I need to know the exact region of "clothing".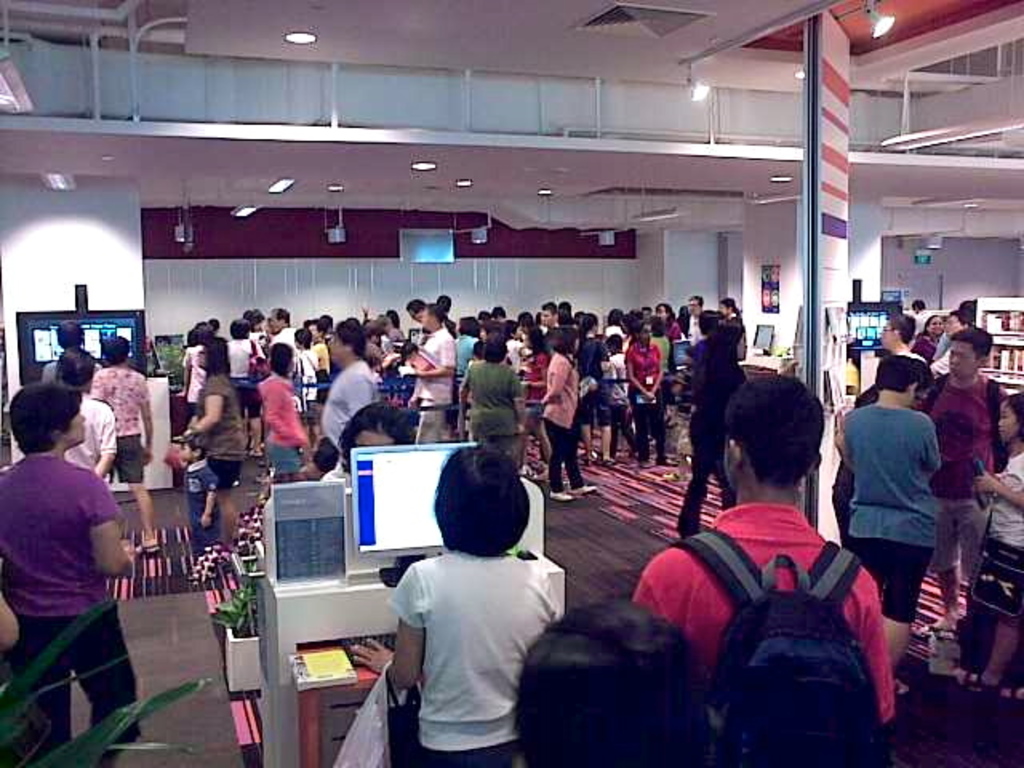
Region: crop(61, 394, 117, 470).
